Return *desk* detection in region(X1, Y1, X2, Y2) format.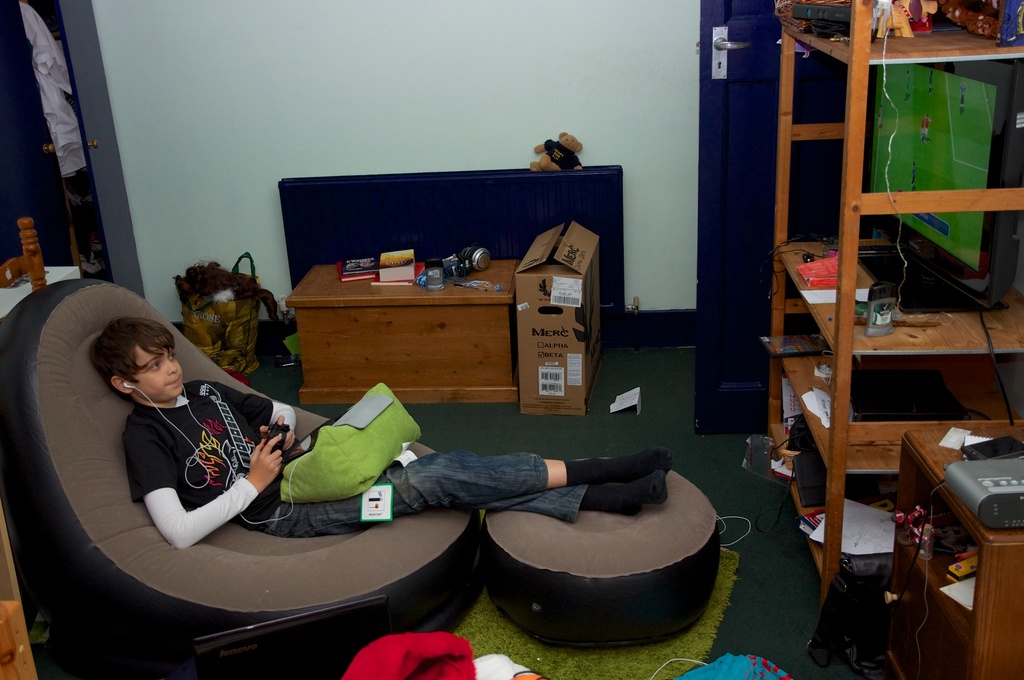
region(289, 259, 519, 405).
